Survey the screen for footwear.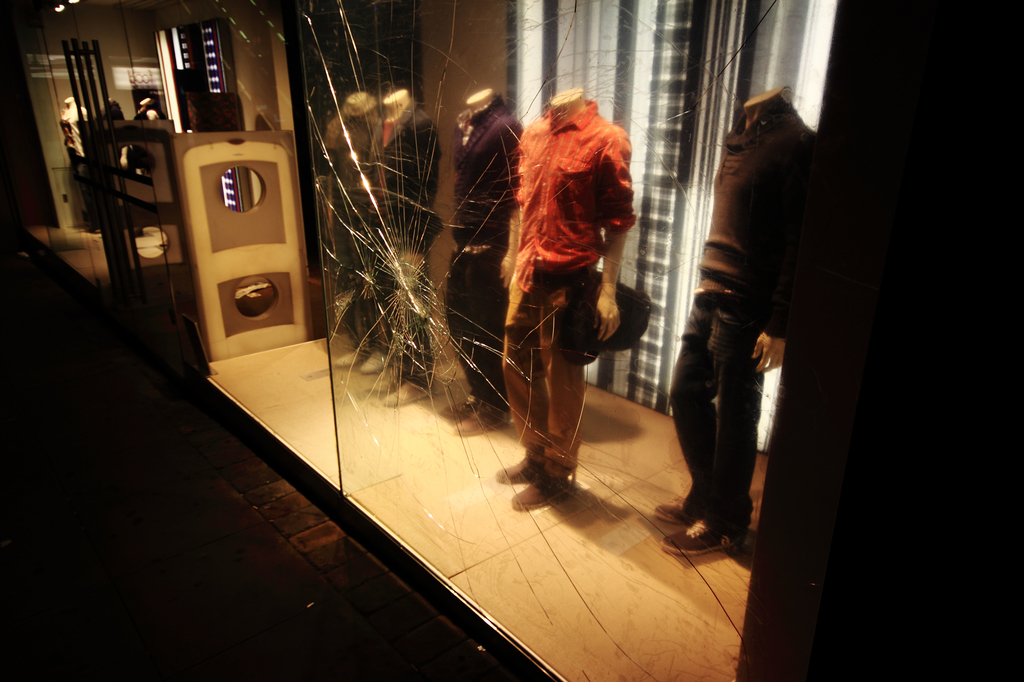
Survey found: 360,350,391,372.
